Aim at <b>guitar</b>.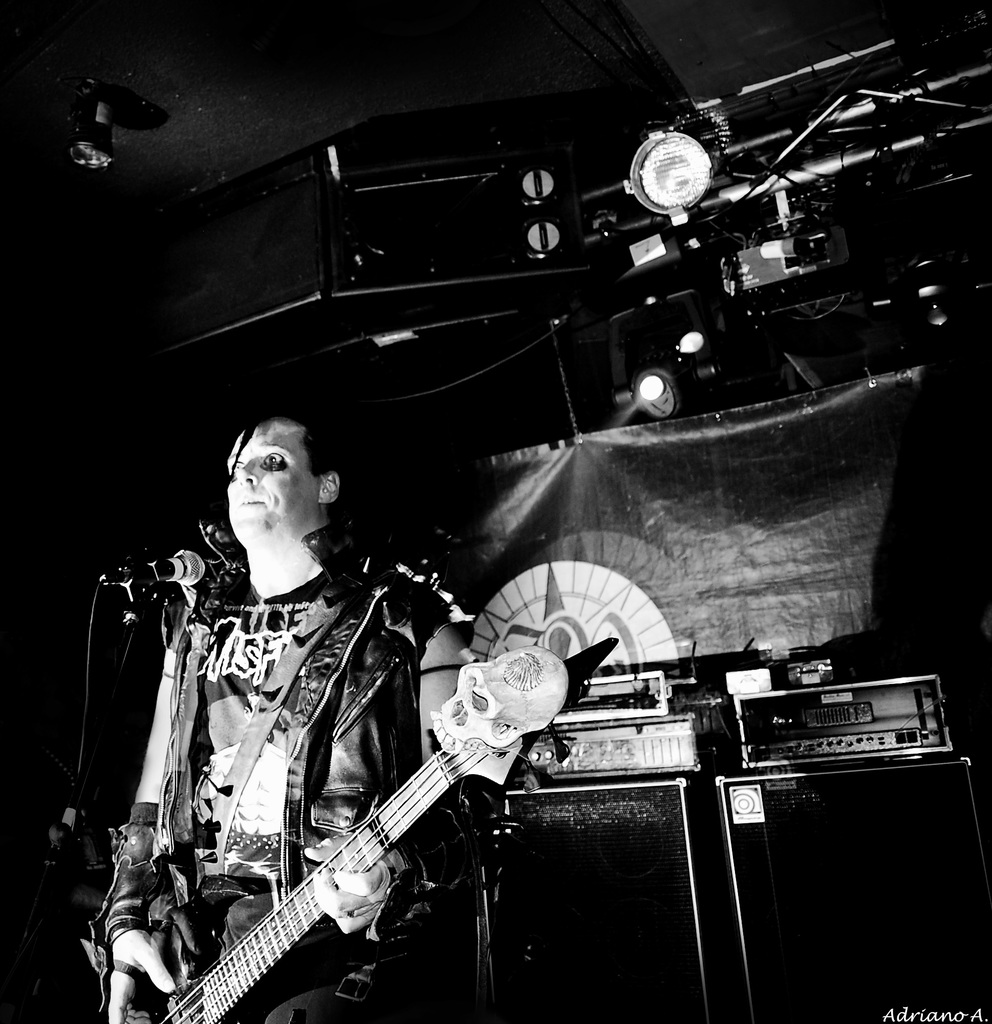
Aimed at <region>102, 636, 591, 997</region>.
